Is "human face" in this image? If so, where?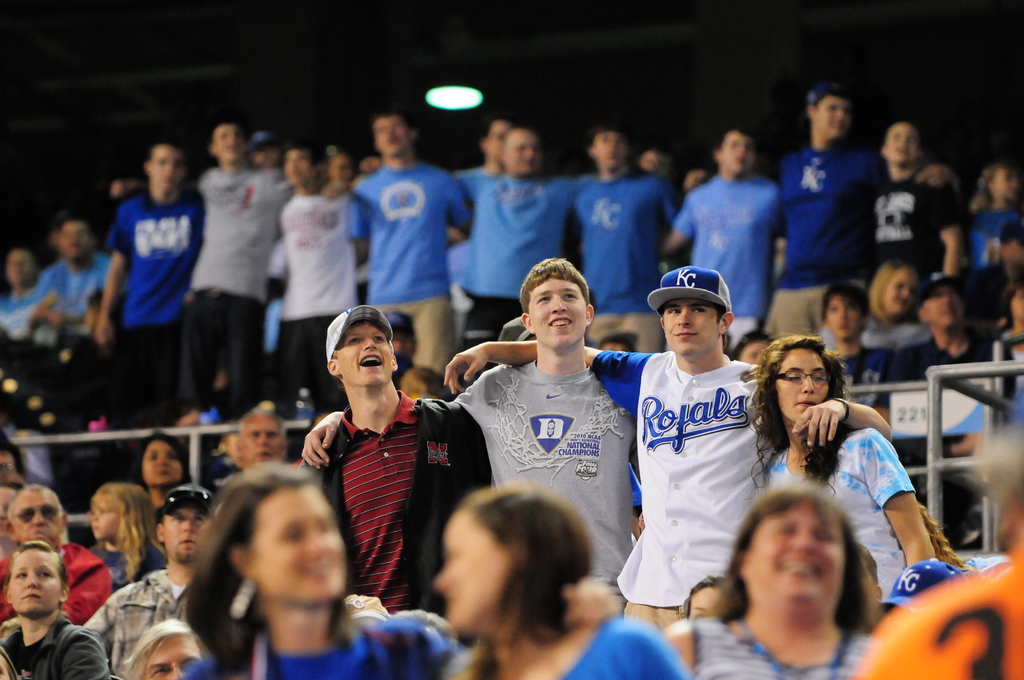
Yes, at pyautogui.locateOnScreen(996, 168, 1016, 198).
